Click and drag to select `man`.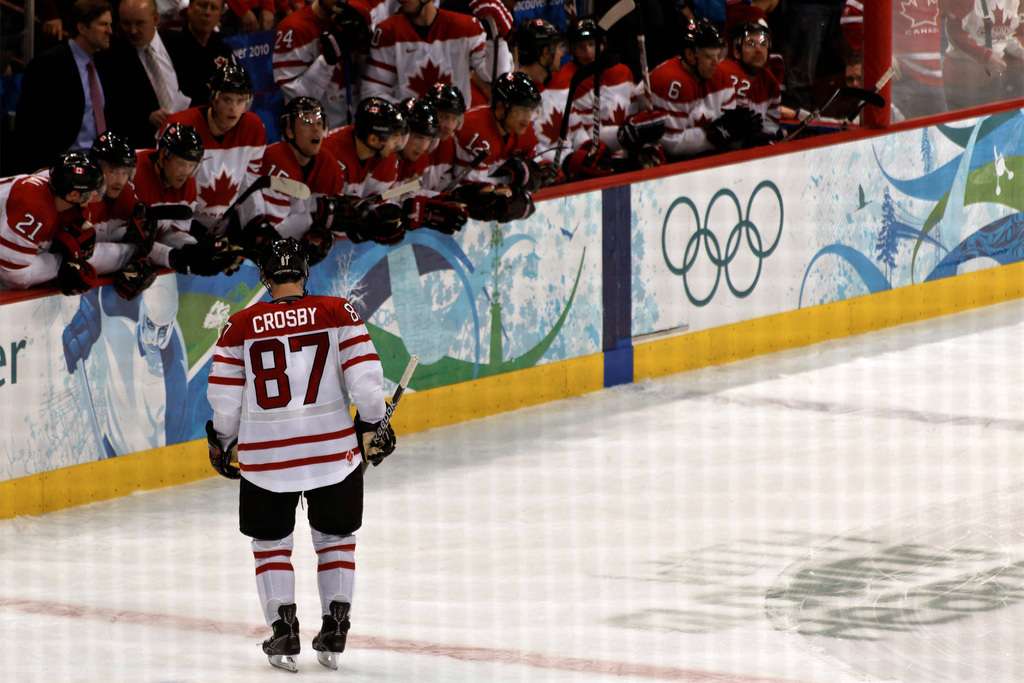
Selection: bbox(706, 10, 783, 140).
